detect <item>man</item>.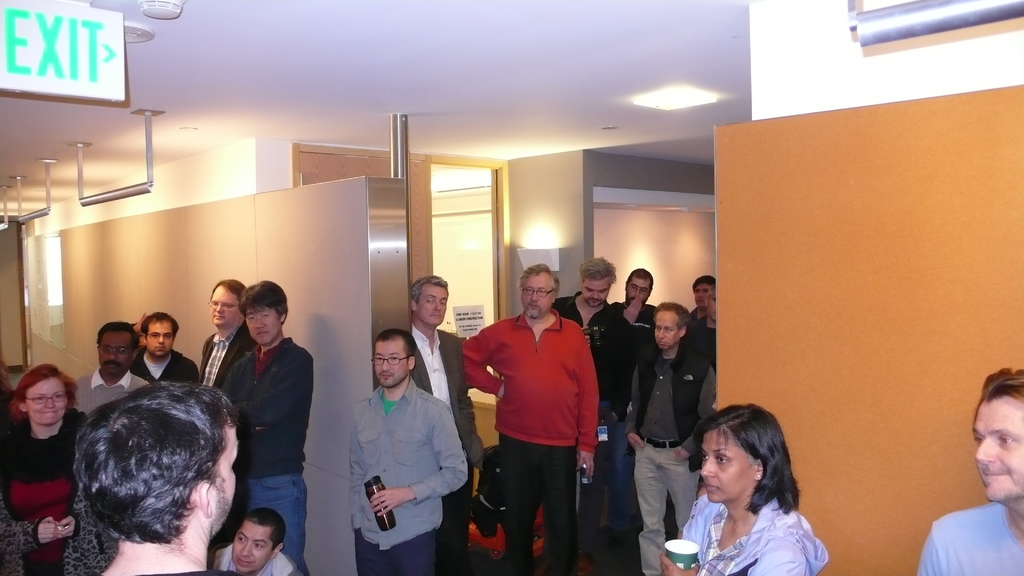
Detected at 680 273 722 324.
